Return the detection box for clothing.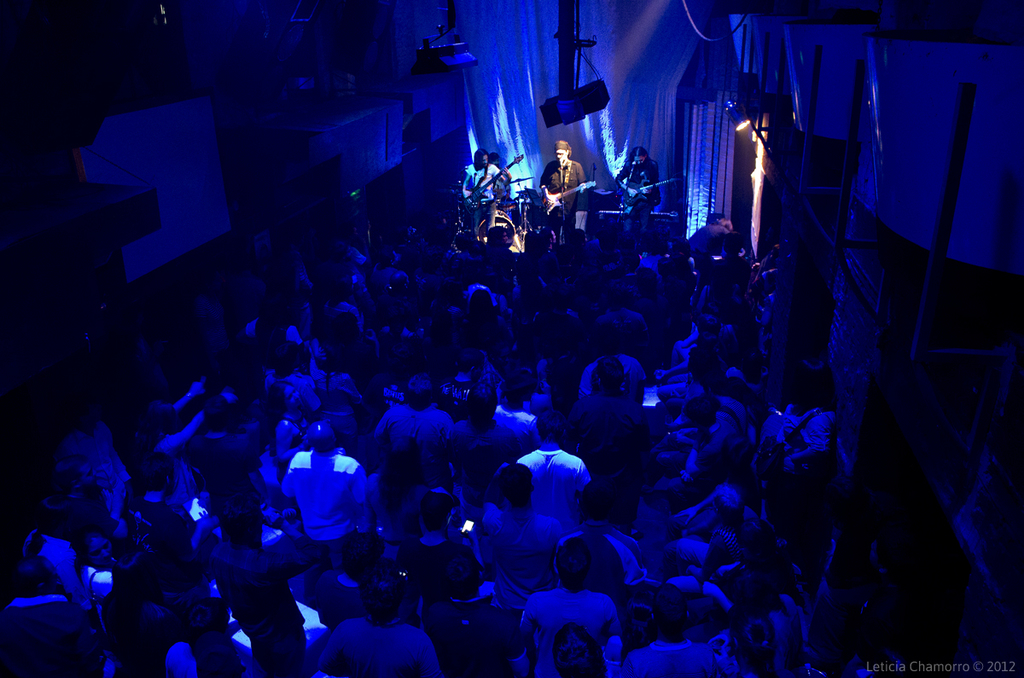
left=498, top=446, right=580, bottom=513.
